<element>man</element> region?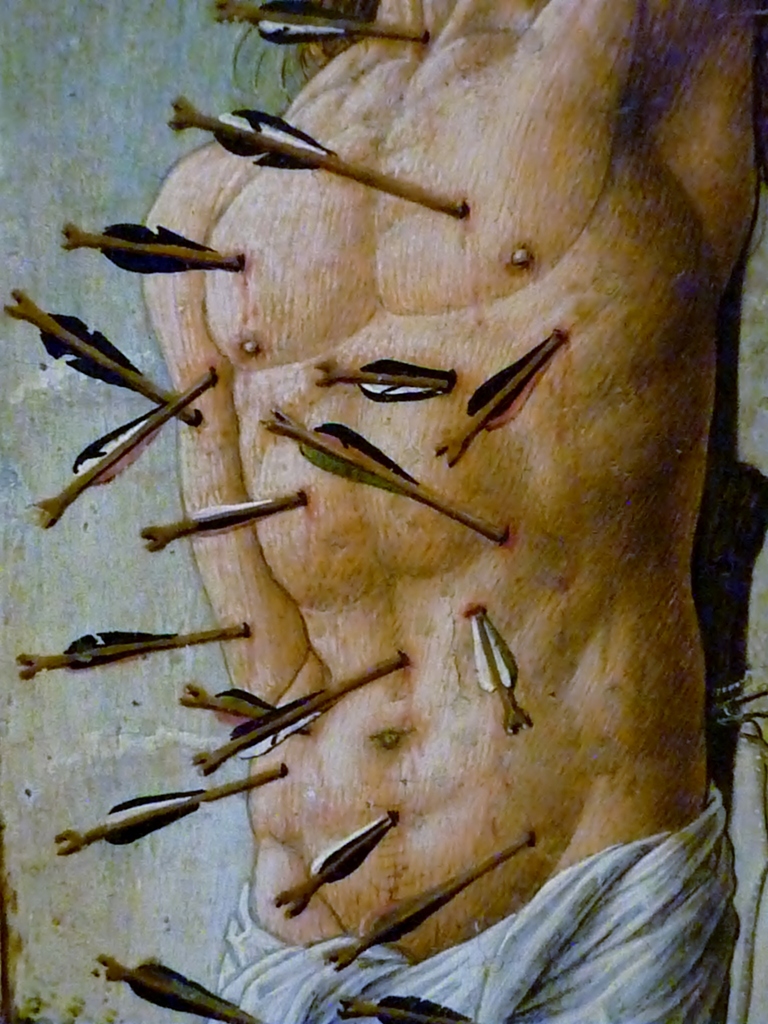
bbox=[9, 34, 767, 958]
